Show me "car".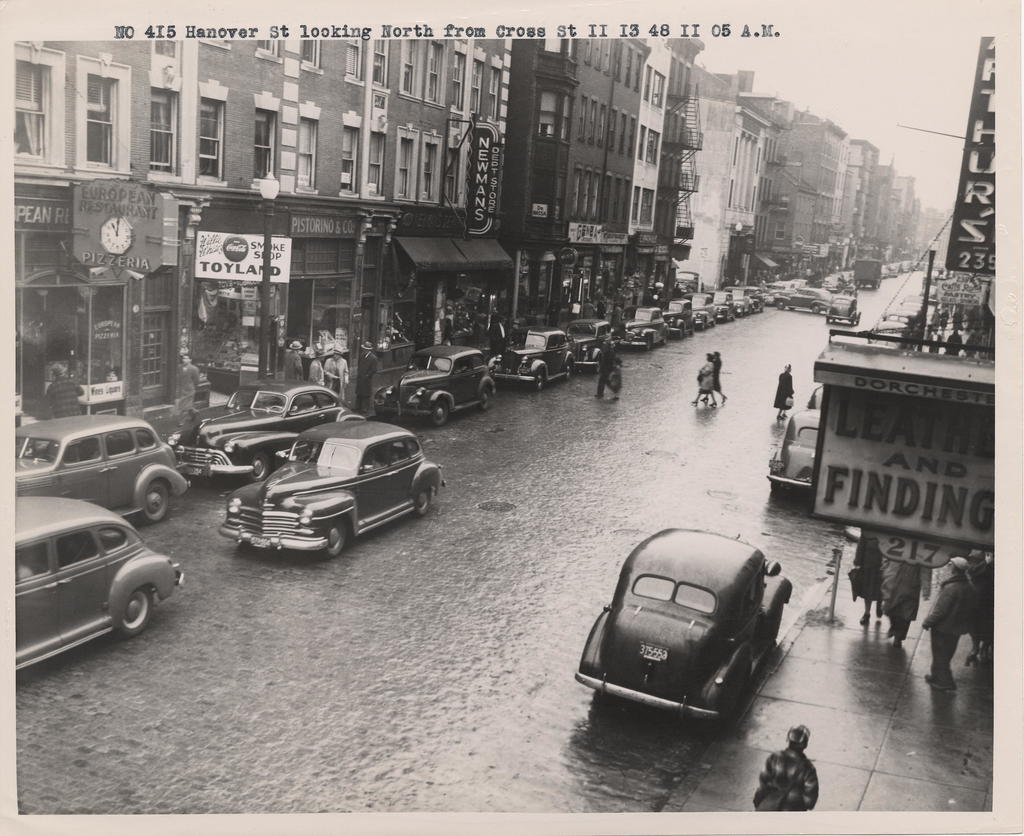
"car" is here: pyautogui.locateOnScreen(766, 288, 834, 316).
